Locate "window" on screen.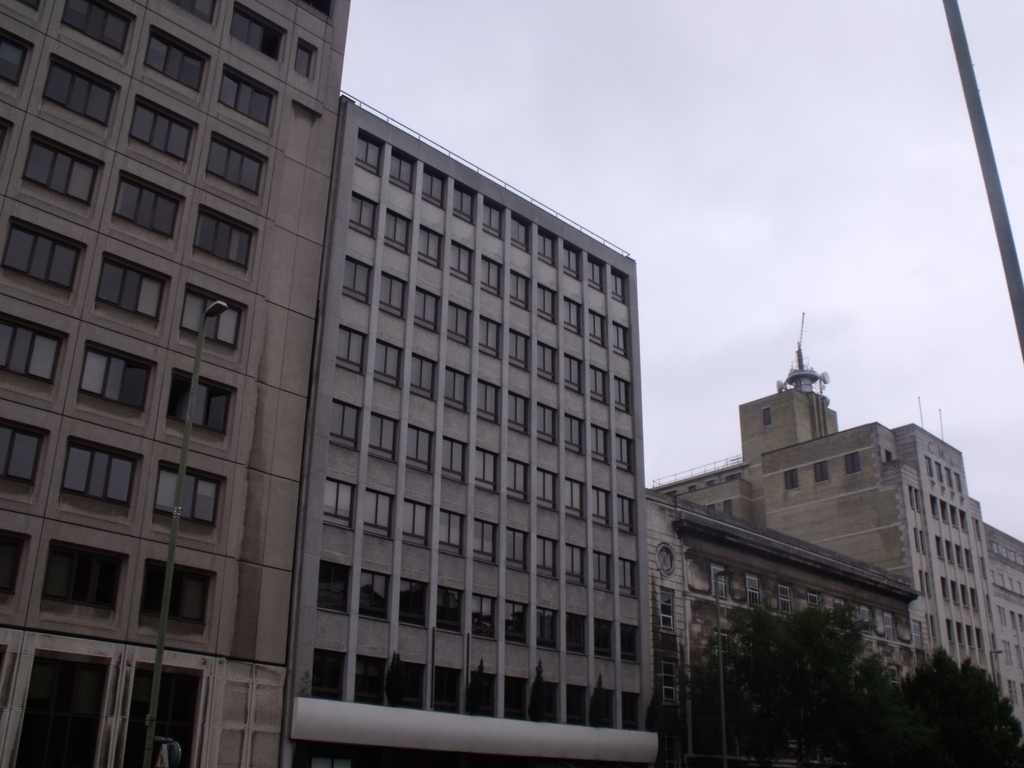
On screen at (77, 340, 159, 424).
